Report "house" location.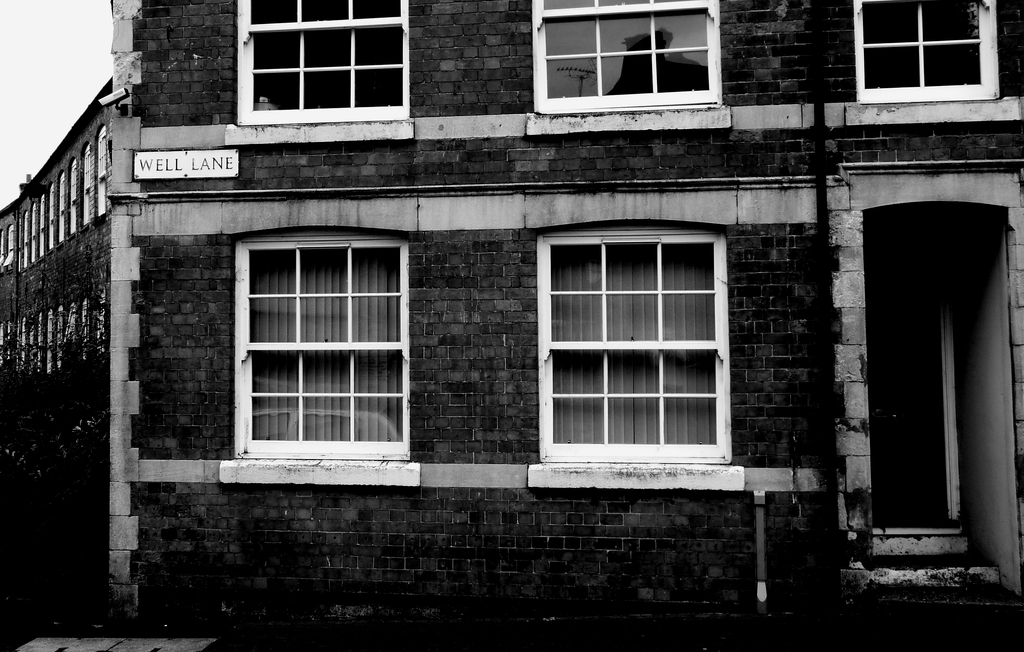
Report: locate(0, 7, 1016, 626).
